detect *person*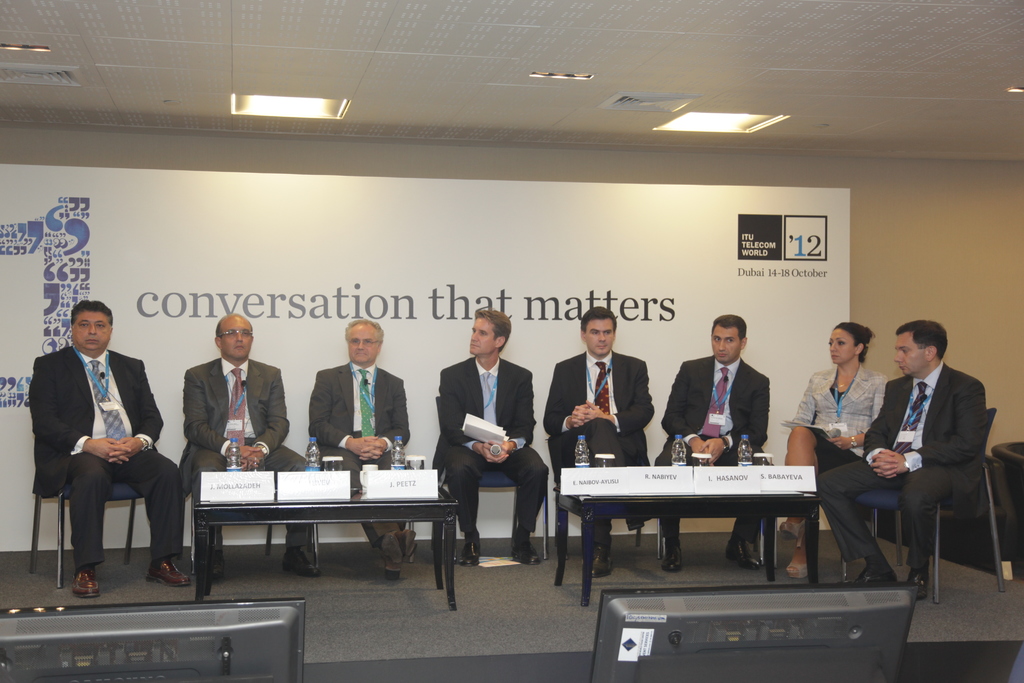
l=31, t=300, r=198, b=598
